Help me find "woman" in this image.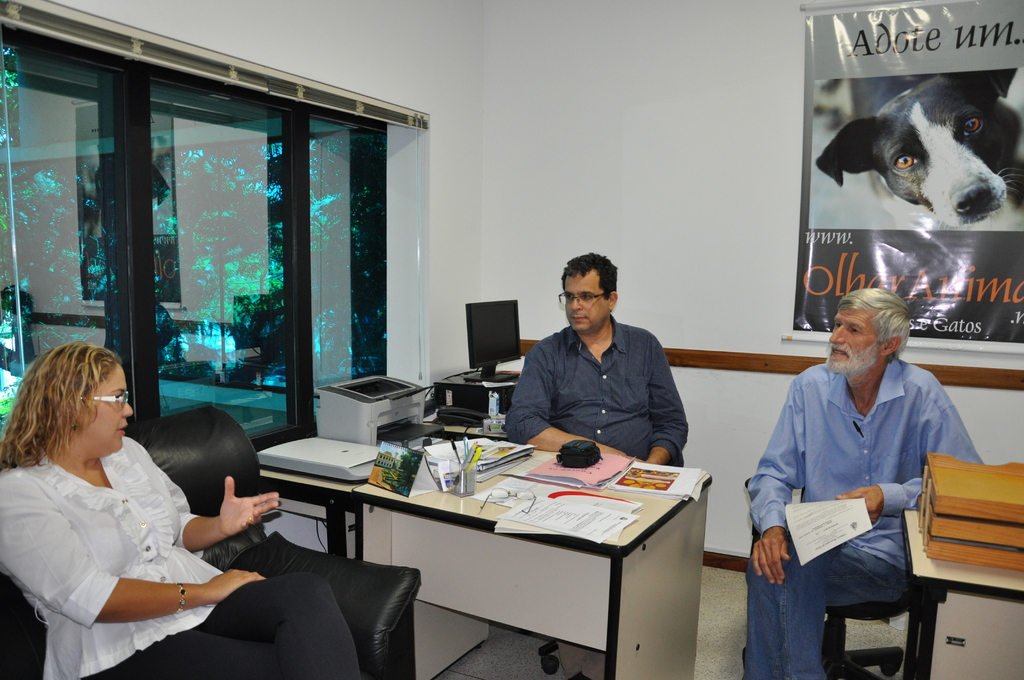
Found it: 0:342:360:676.
